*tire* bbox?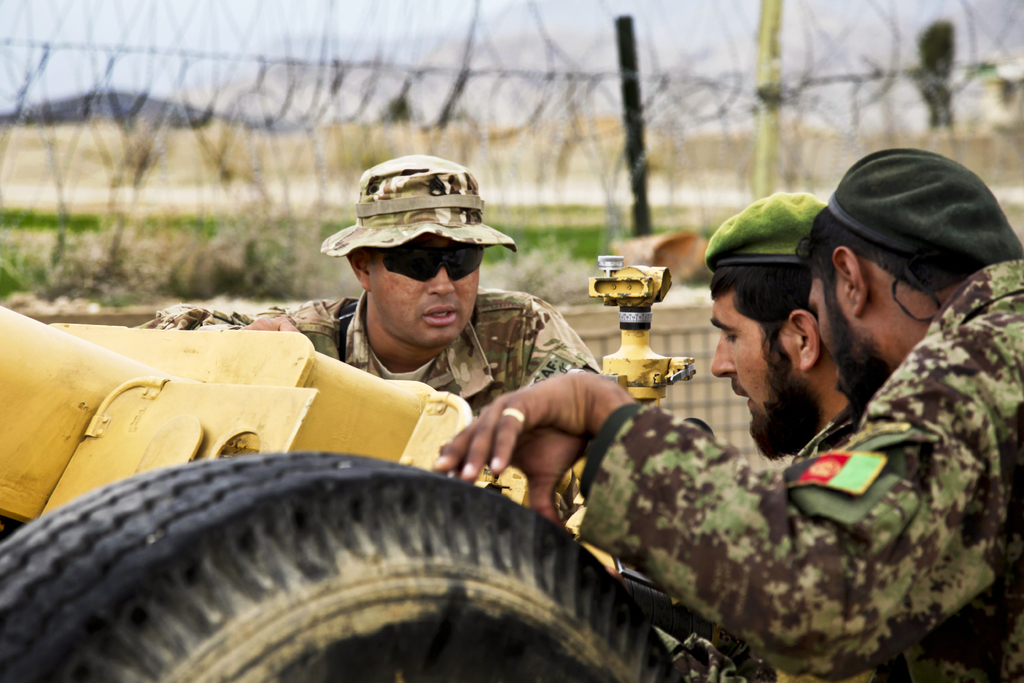
rect(0, 454, 678, 682)
